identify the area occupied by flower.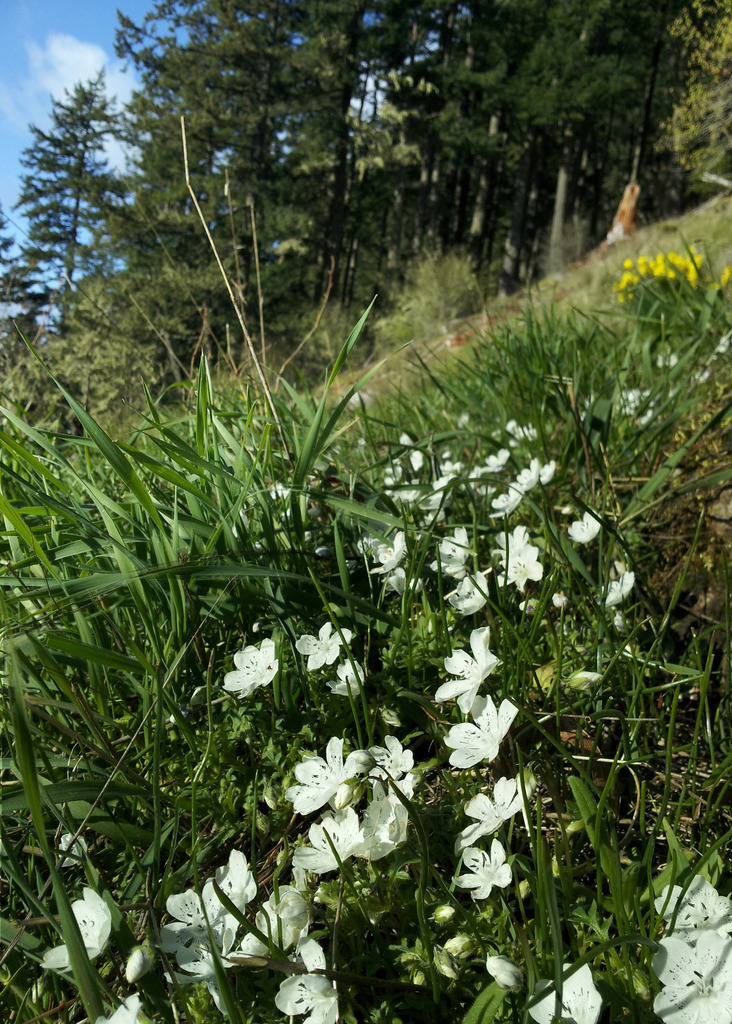
Area: [x1=492, y1=522, x2=551, y2=597].
